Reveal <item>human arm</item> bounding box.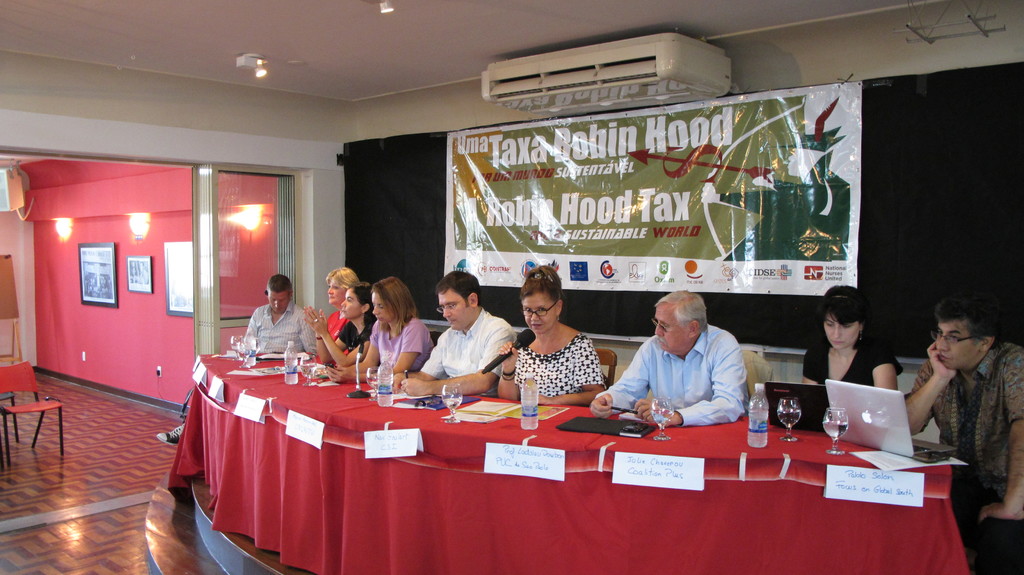
Revealed: rect(983, 340, 1023, 531).
